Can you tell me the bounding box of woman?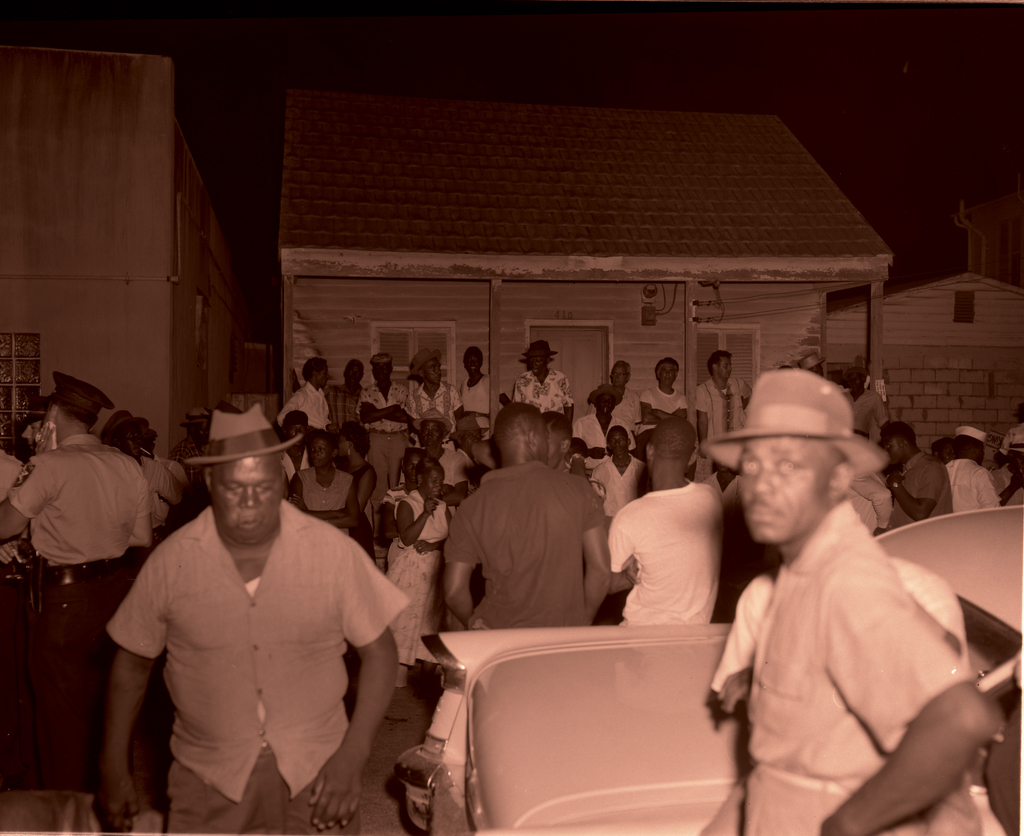
box(285, 433, 362, 538).
